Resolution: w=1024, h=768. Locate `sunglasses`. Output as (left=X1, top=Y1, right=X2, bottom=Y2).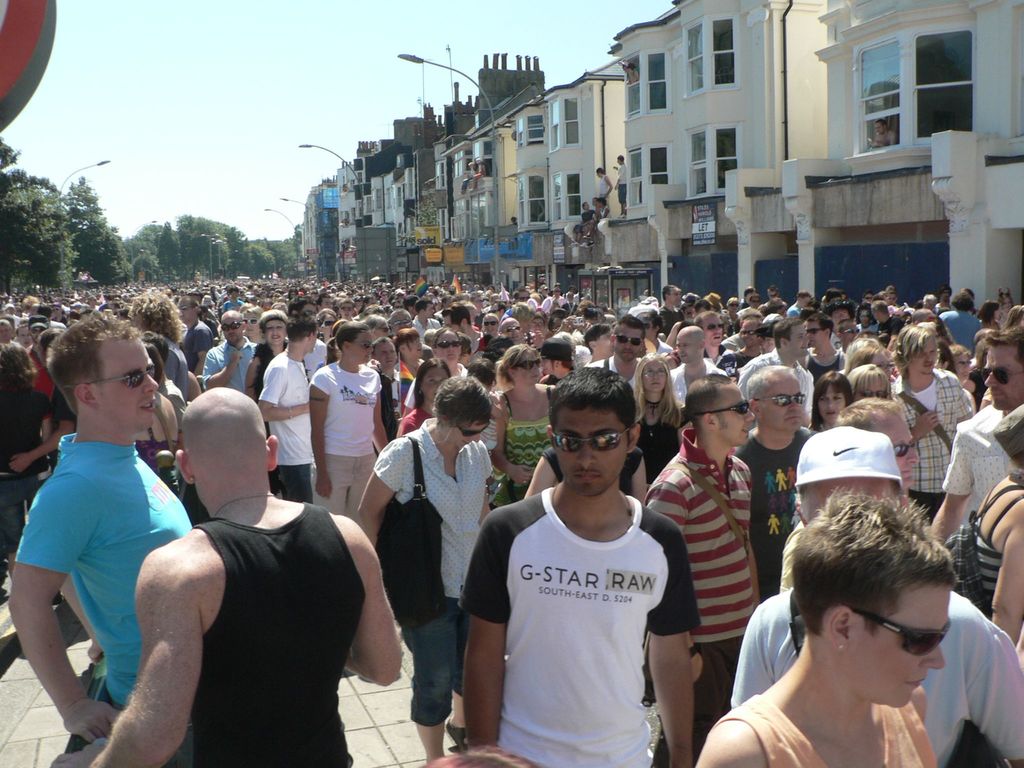
(left=553, top=422, right=639, bottom=462).
